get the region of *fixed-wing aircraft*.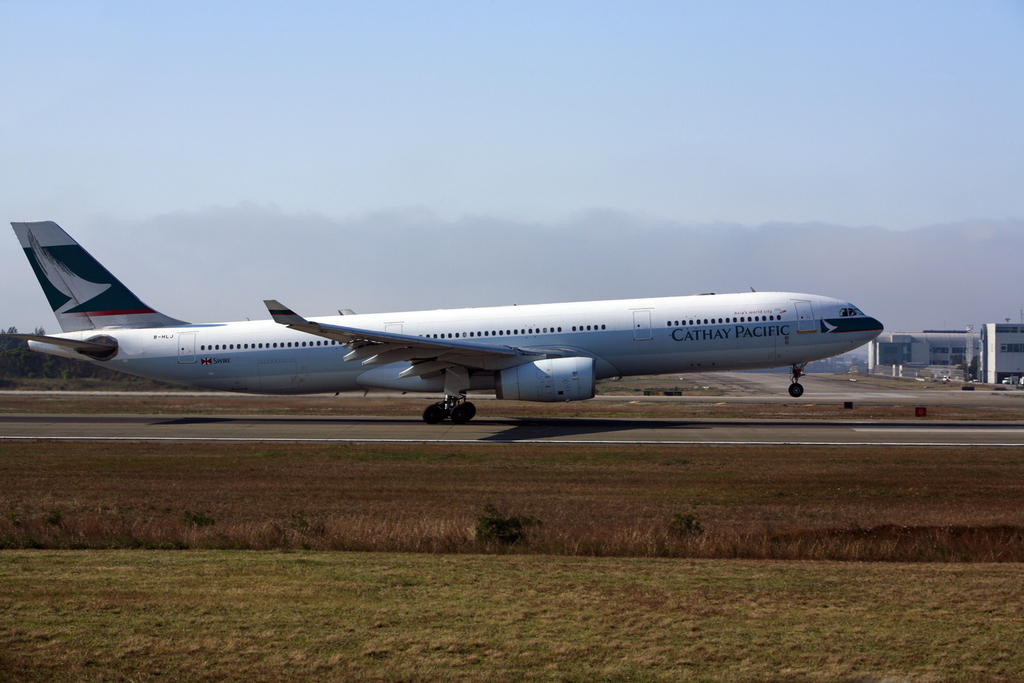
0:210:883:429.
